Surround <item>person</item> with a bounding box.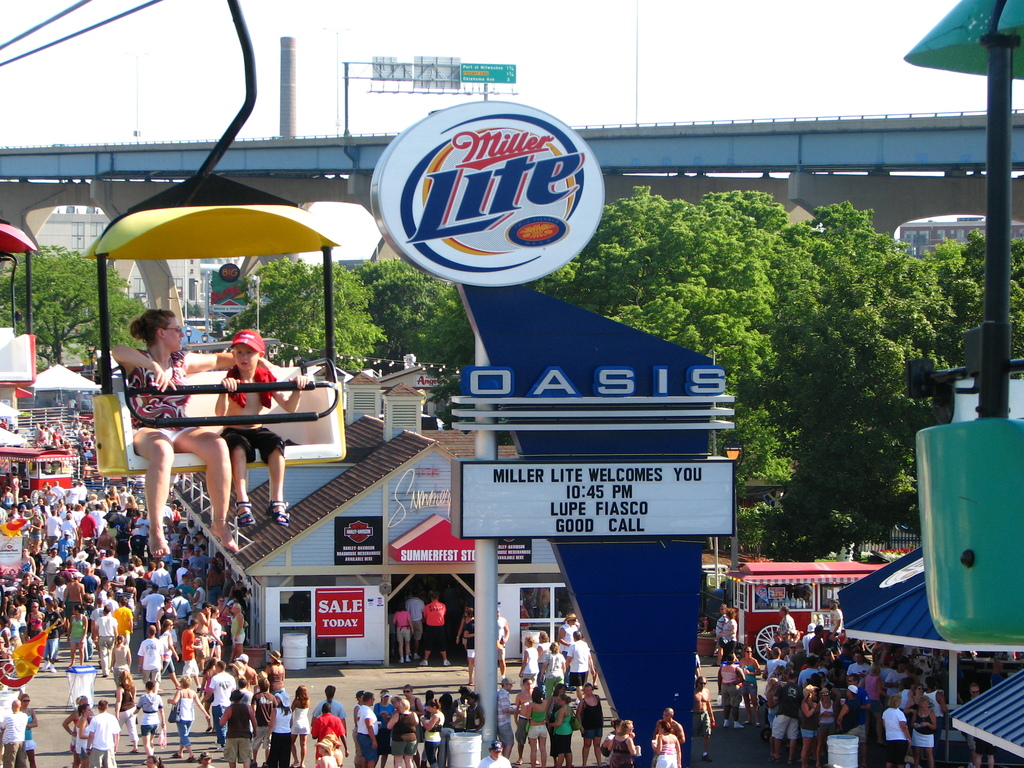
<box>232,598,249,654</box>.
